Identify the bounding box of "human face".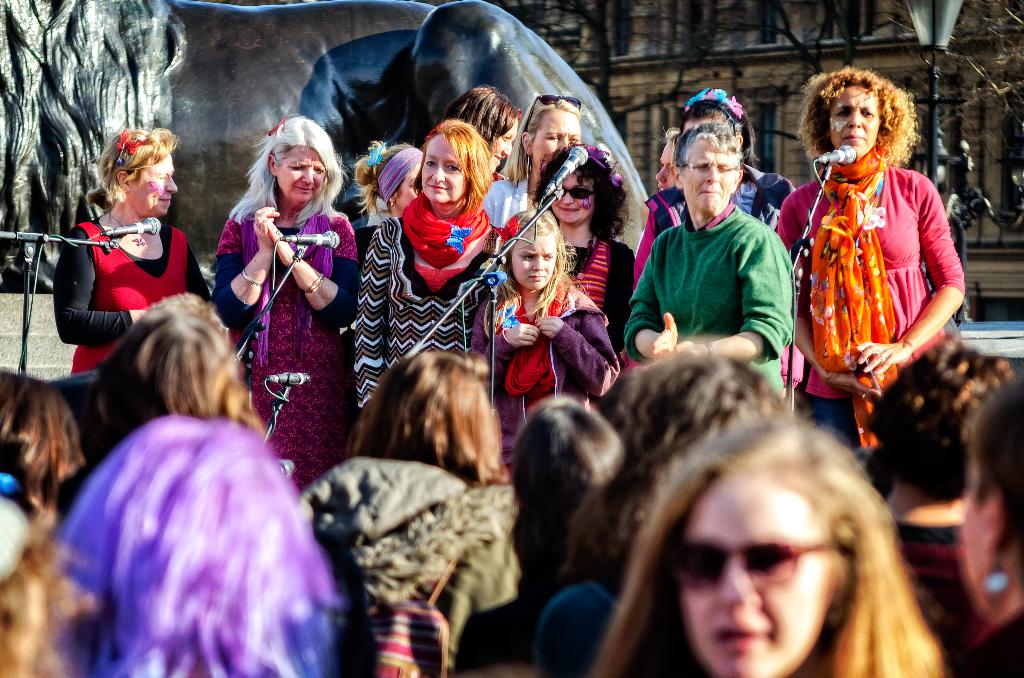
bbox(532, 109, 582, 175).
